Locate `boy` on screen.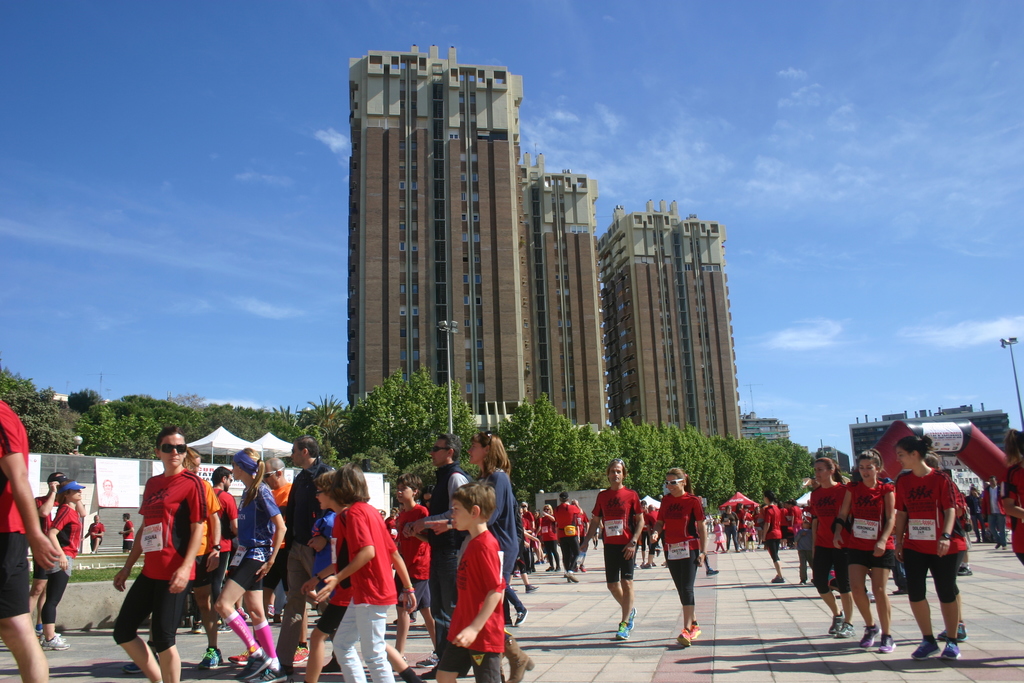
On screen at Rect(395, 476, 436, 668).
